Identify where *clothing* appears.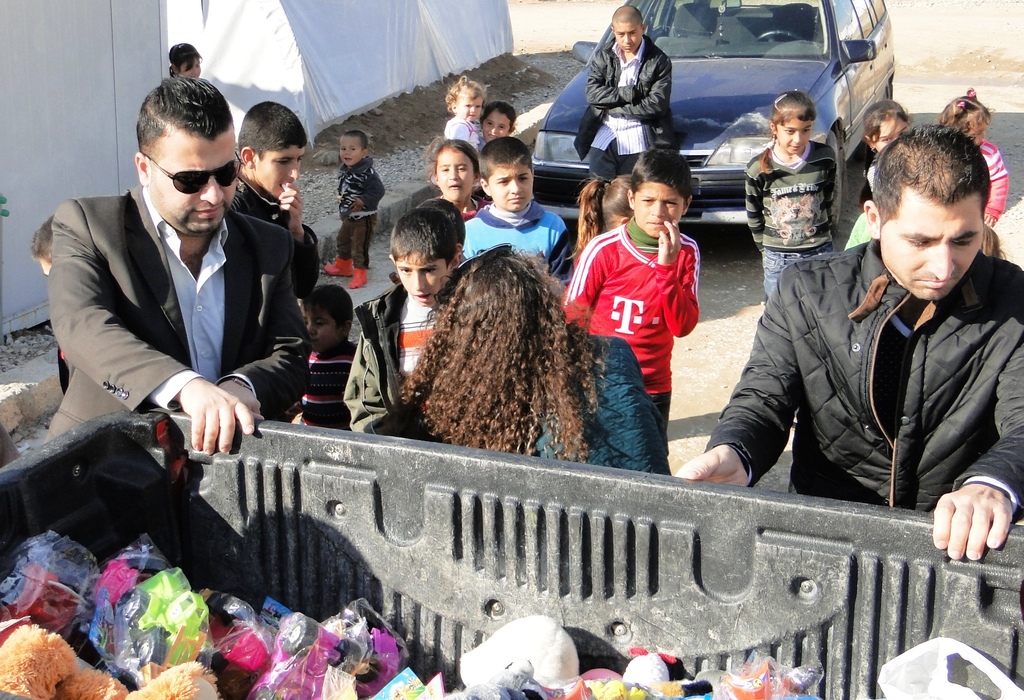
Appears at bbox=[744, 136, 838, 306].
